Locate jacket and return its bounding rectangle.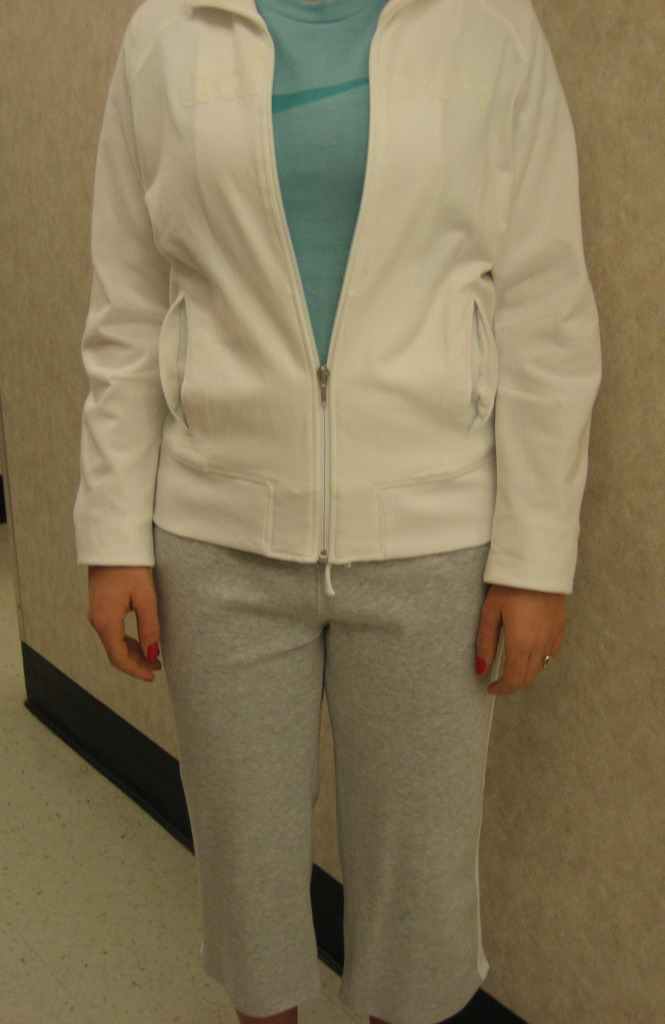
<box>57,18,618,703</box>.
